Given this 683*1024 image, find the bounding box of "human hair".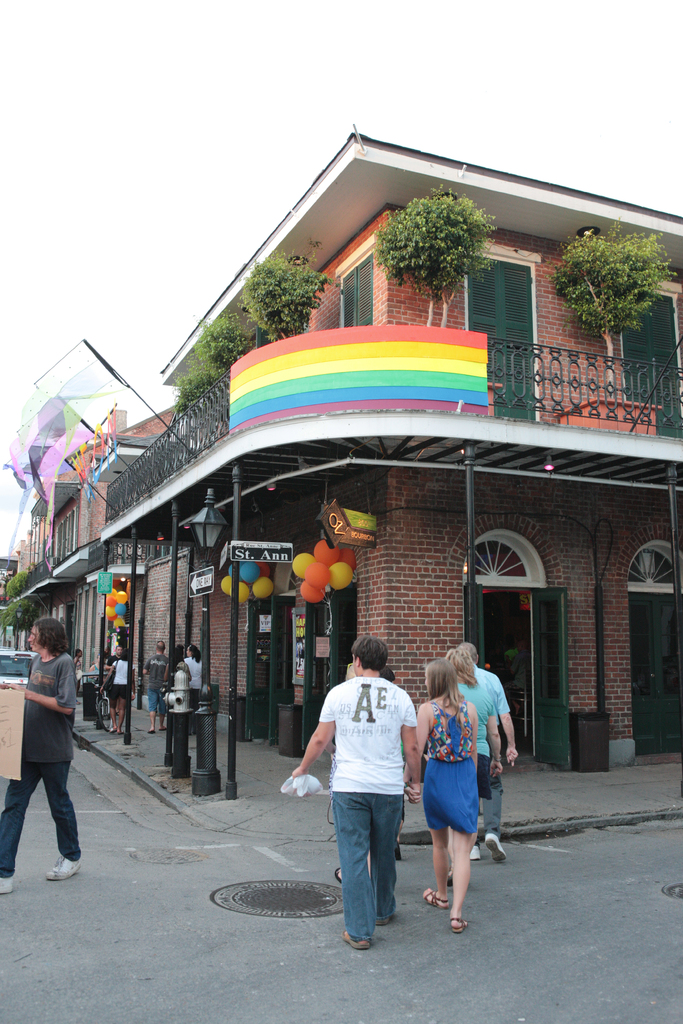
pyautogui.locateOnScreen(120, 646, 128, 662).
